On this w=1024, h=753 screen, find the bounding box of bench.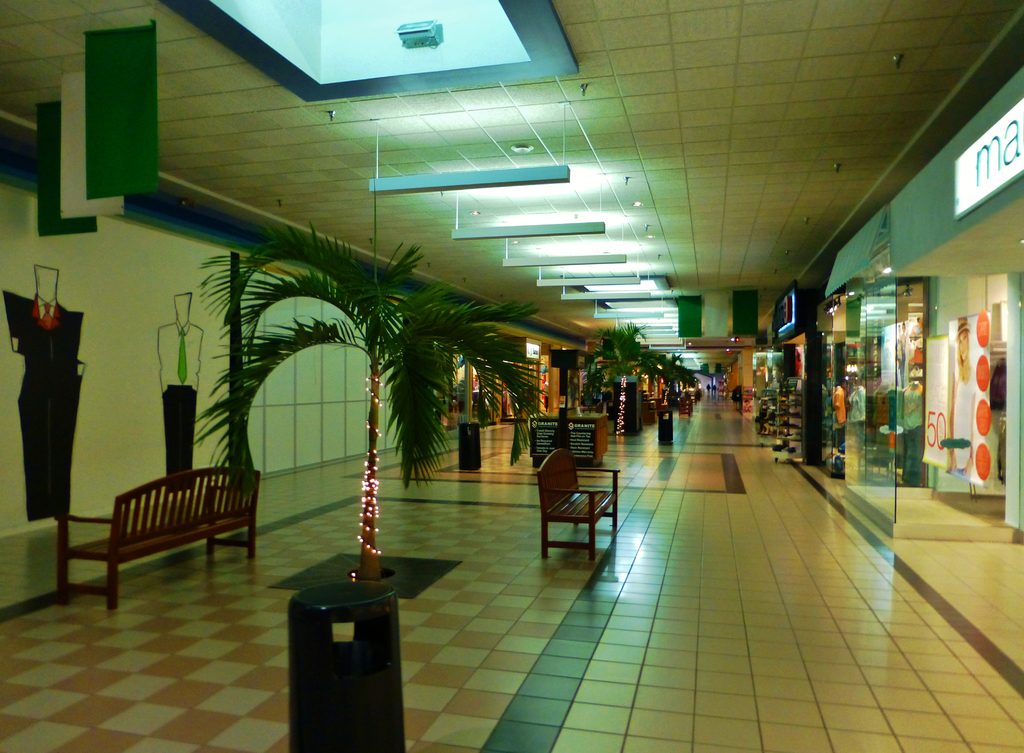
Bounding box: (531,445,632,567).
